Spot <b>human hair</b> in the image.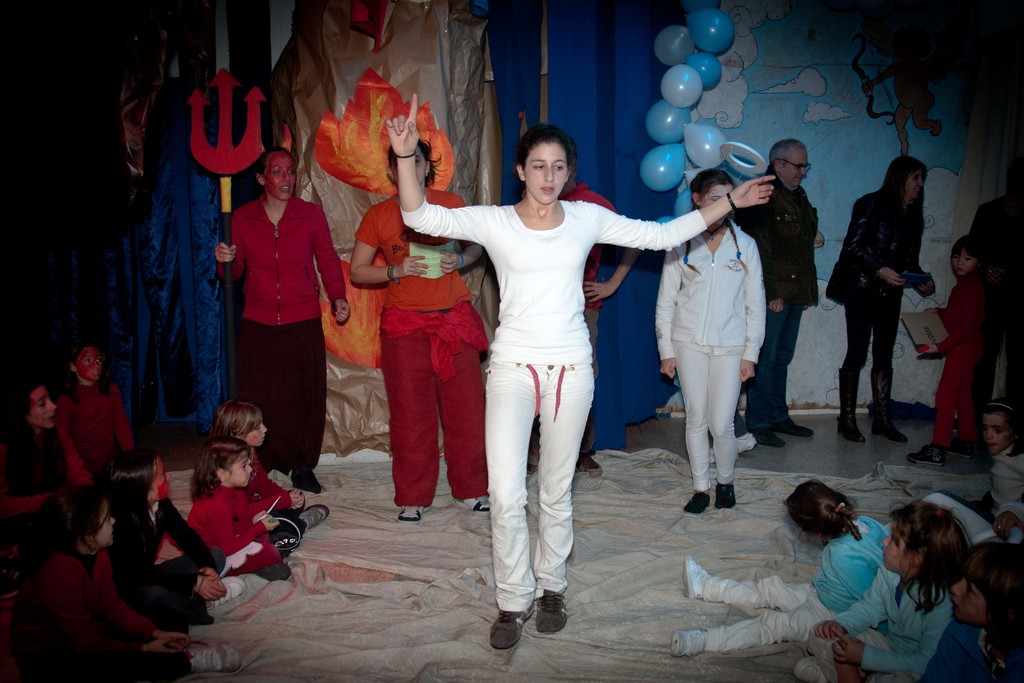
<b>human hair</b> found at left=880, top=156, right=925, bottom=203.
